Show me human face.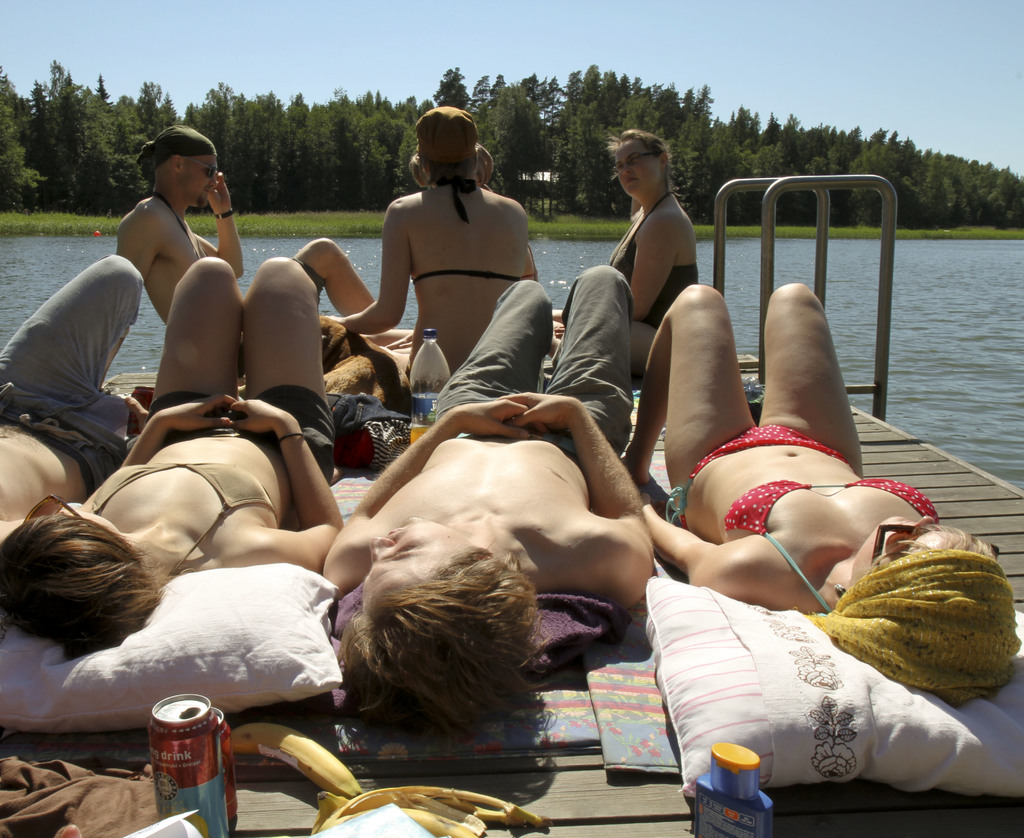
human face is here: select_region(180, 157, 222, 205).
